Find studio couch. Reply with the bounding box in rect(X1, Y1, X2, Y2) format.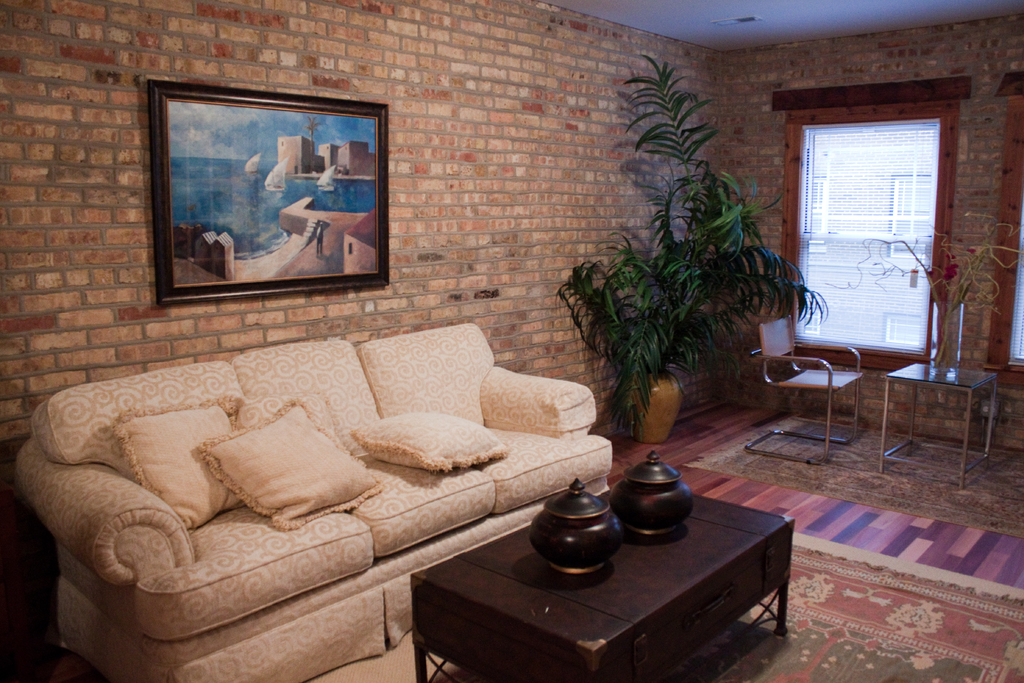
rect(18, 323, 618, 682).
